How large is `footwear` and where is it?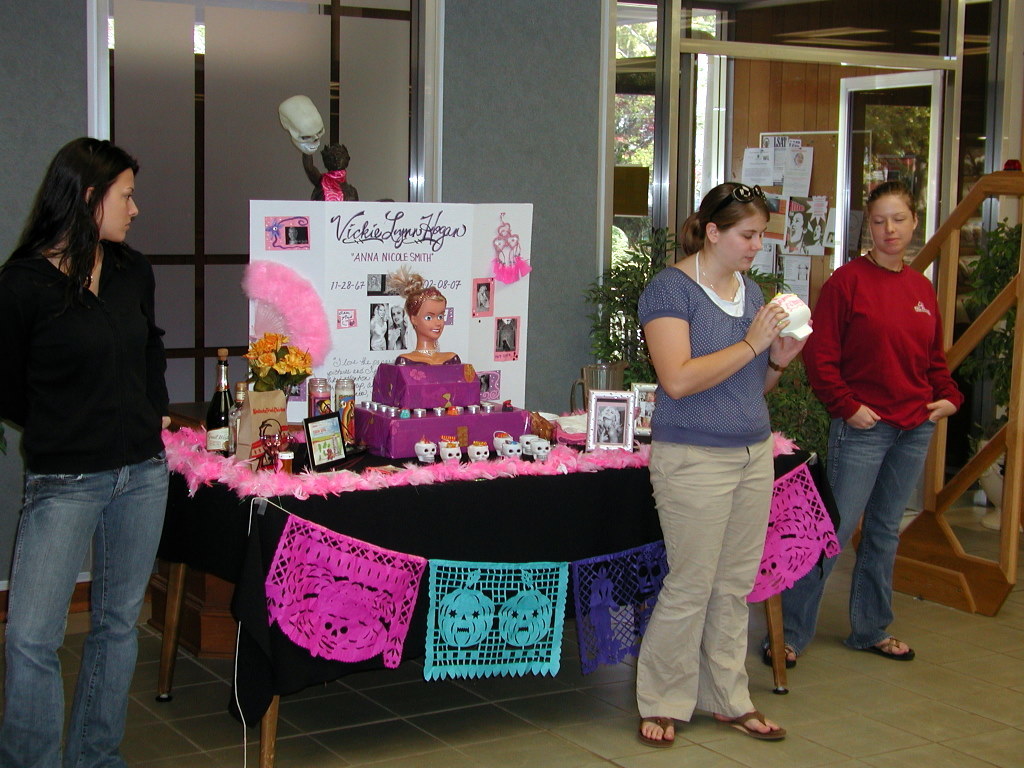
Bounding box: box=[713, 714, 786, 743].
